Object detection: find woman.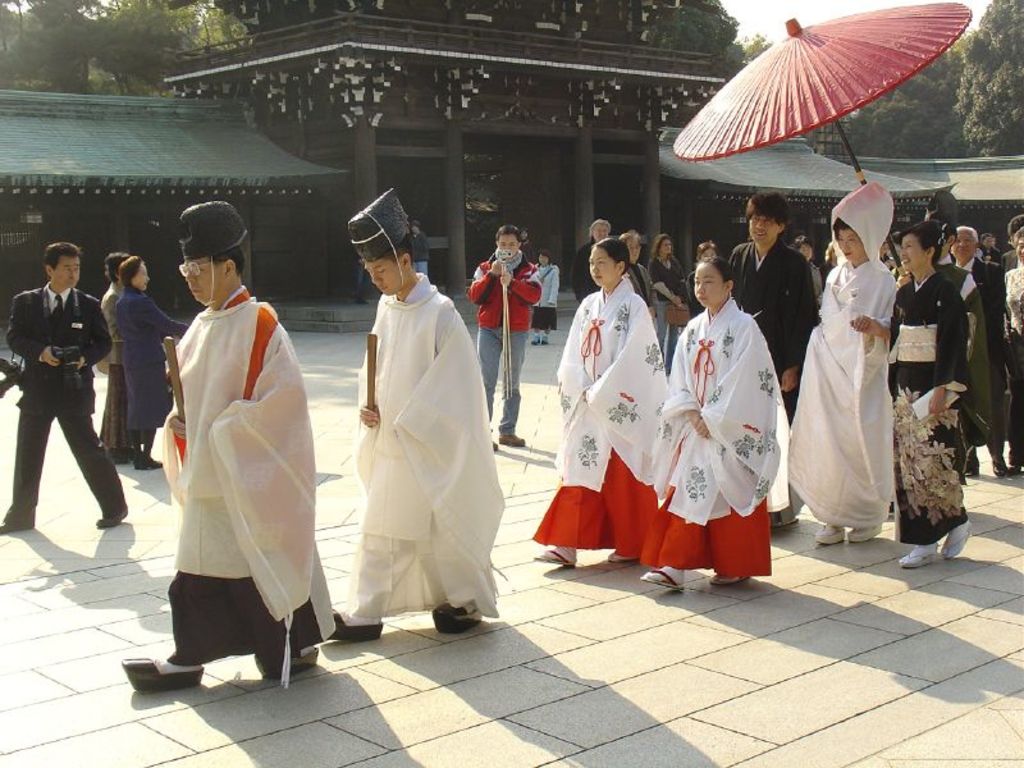
847/218/979/570.
